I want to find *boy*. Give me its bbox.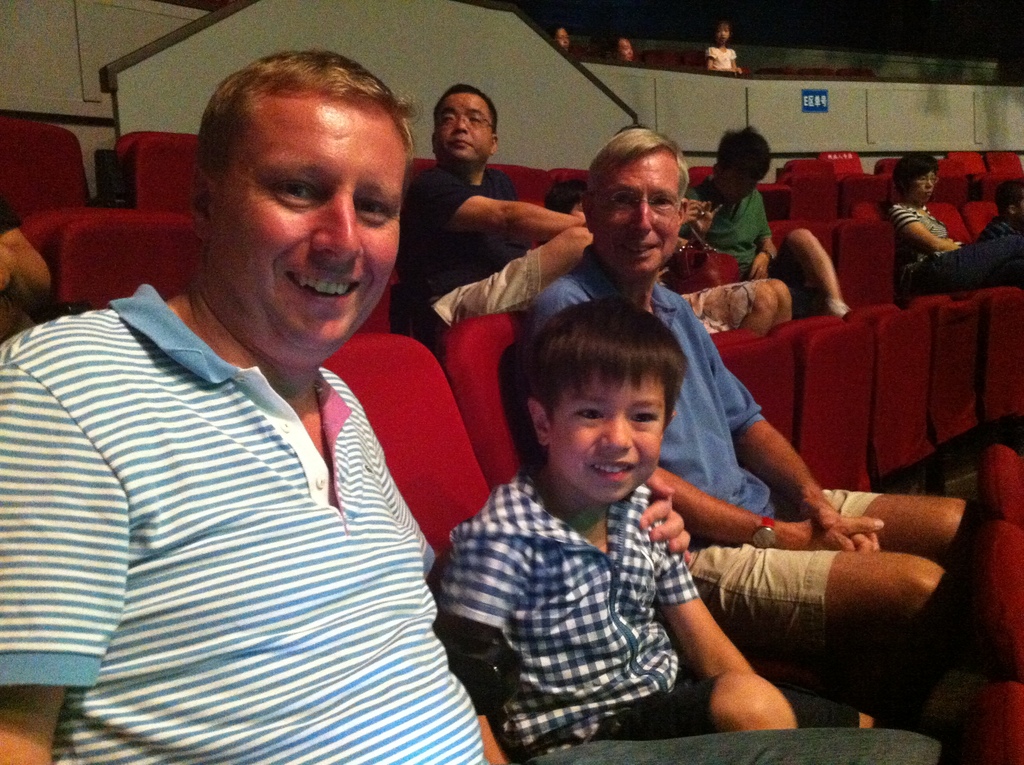
(left=890, top=148, right=979, bottom=293).
